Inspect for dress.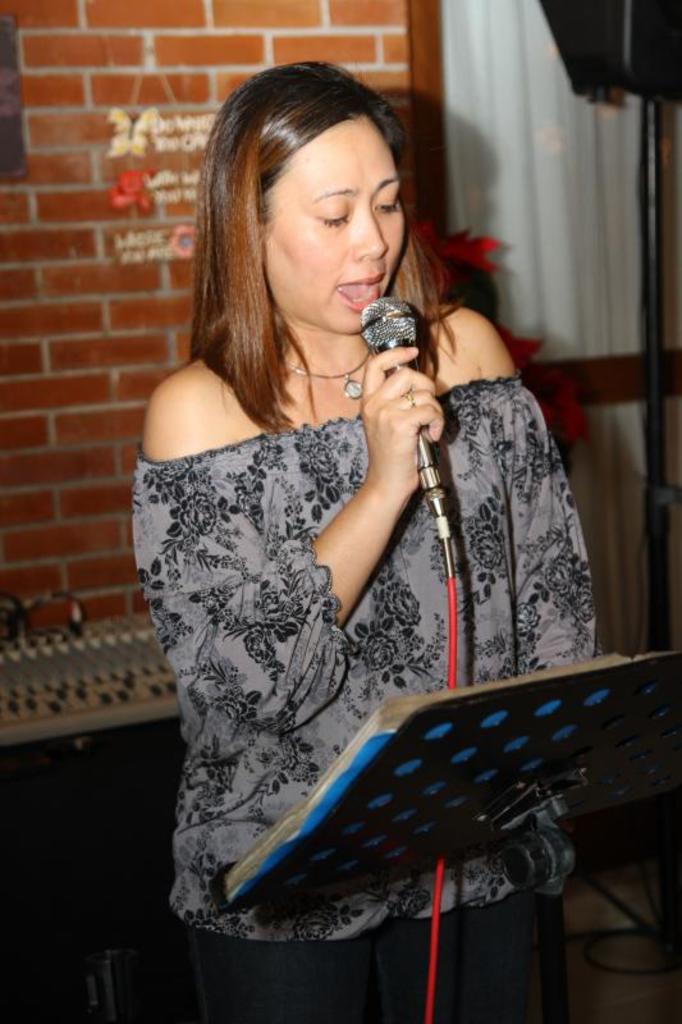
Inspection: box=[161, 330, 530, 899].
